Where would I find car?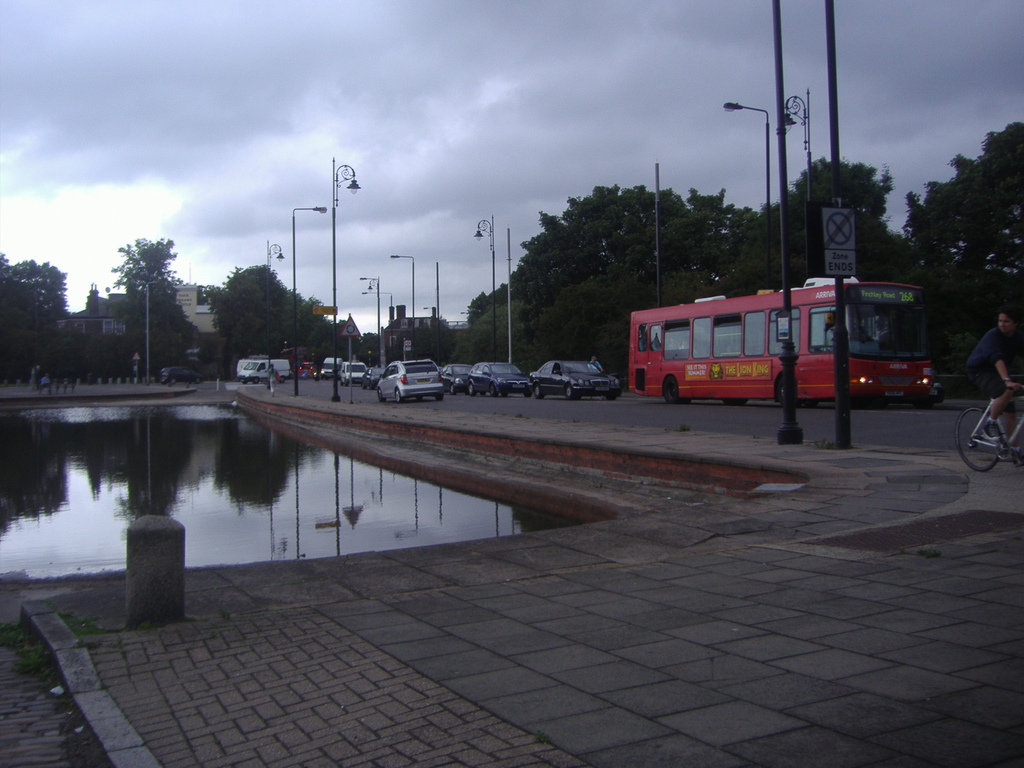
At Rect(526, 355, 620, 403).
